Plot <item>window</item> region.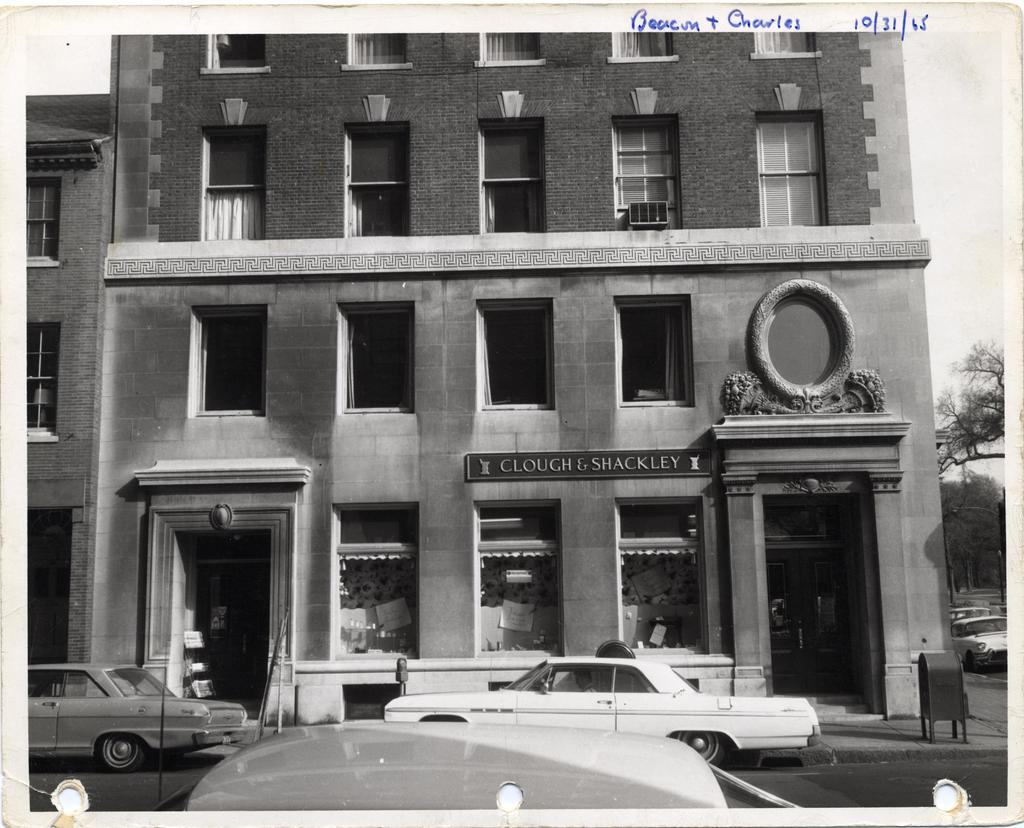
Plotted at select_region(216, 37, 268, 64).
